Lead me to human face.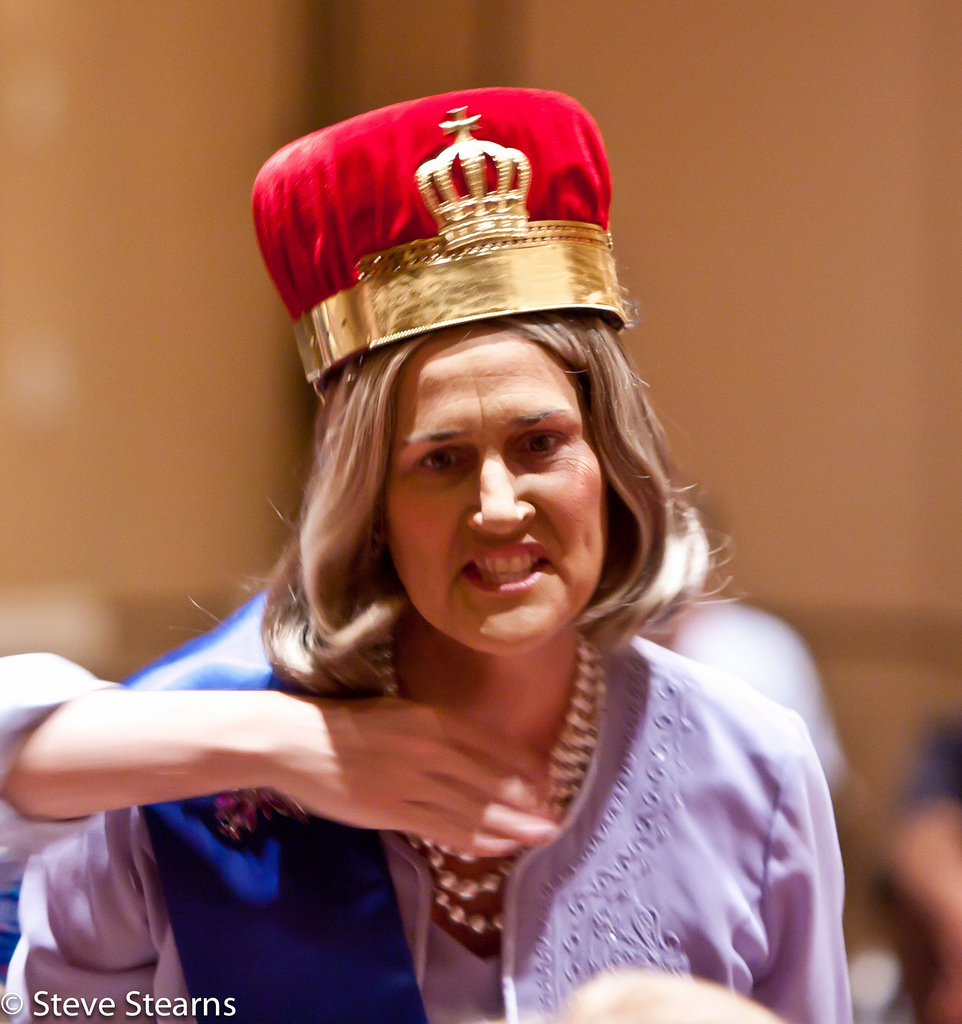
Lead to bbox=[382, 318, 609, 664].
